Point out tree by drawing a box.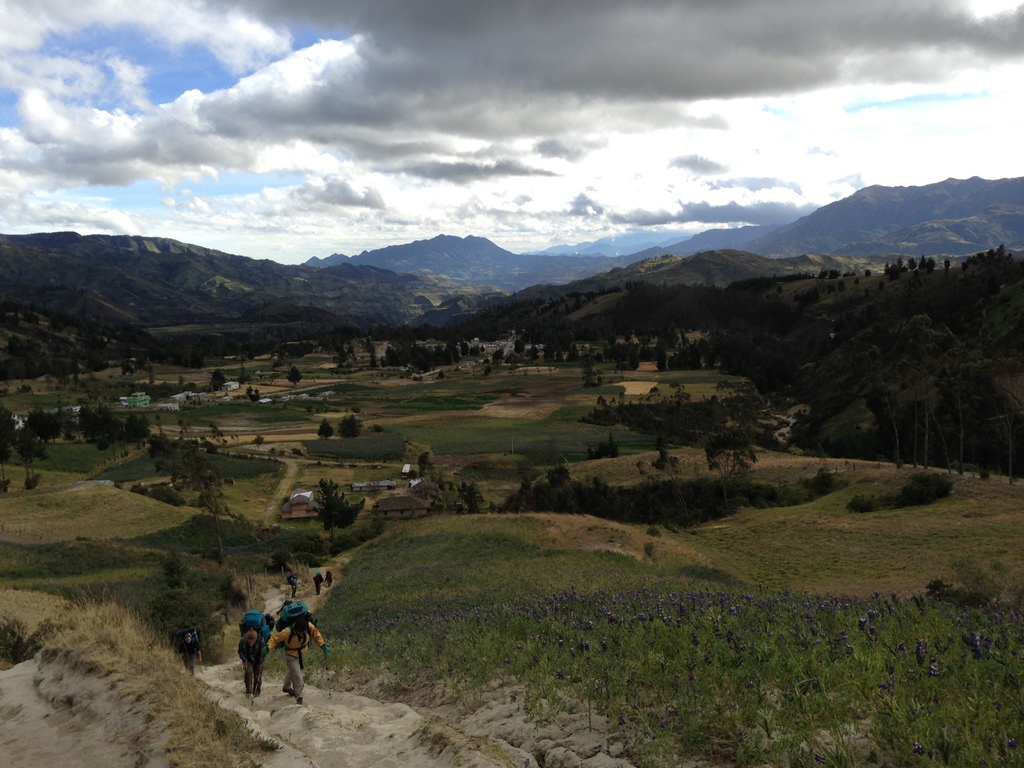
{"x1": 318, "y1": 419, "x2": 334, "y2": 442}.
